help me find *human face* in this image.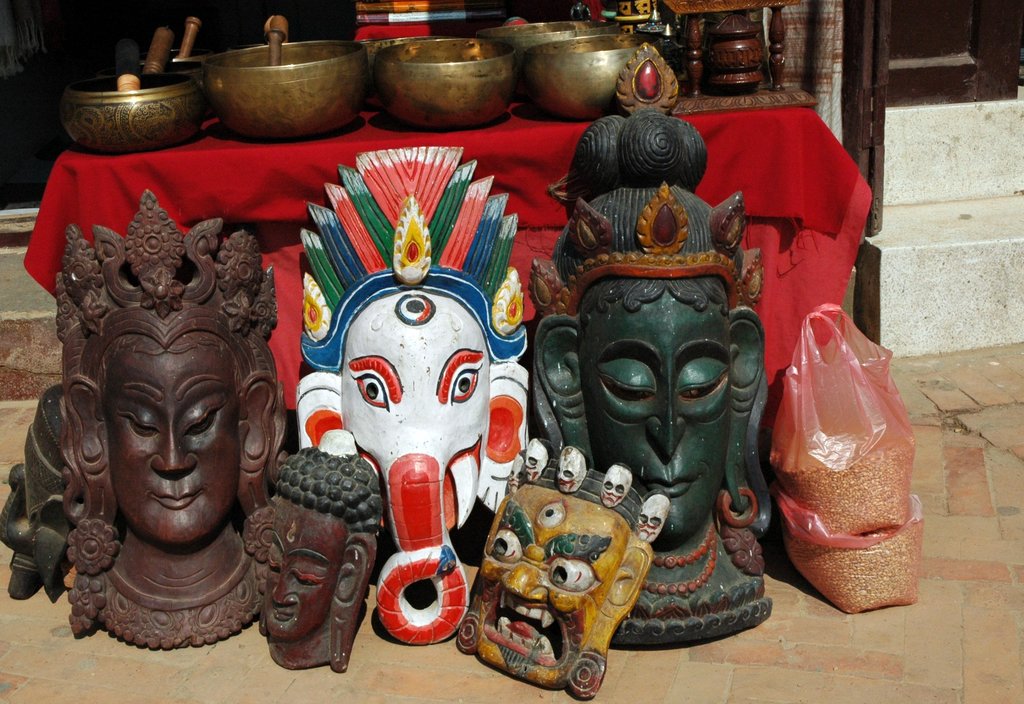
Found it: x1=102 y1=352 x2=242 y2=545.
